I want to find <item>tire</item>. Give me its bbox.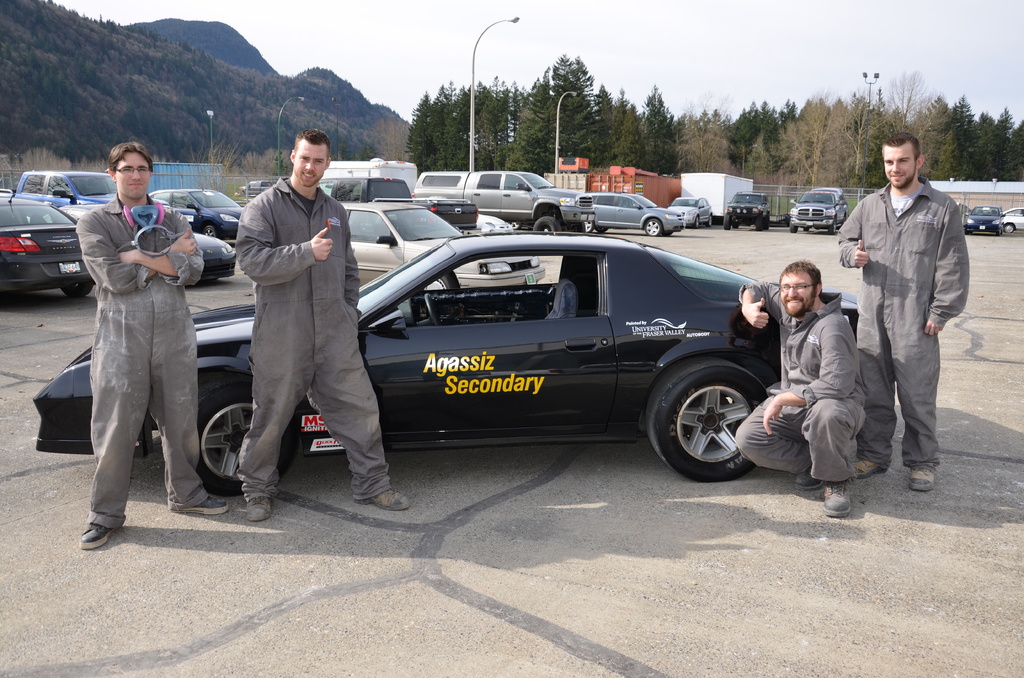
box=[1001, 223, 1014, 235].
